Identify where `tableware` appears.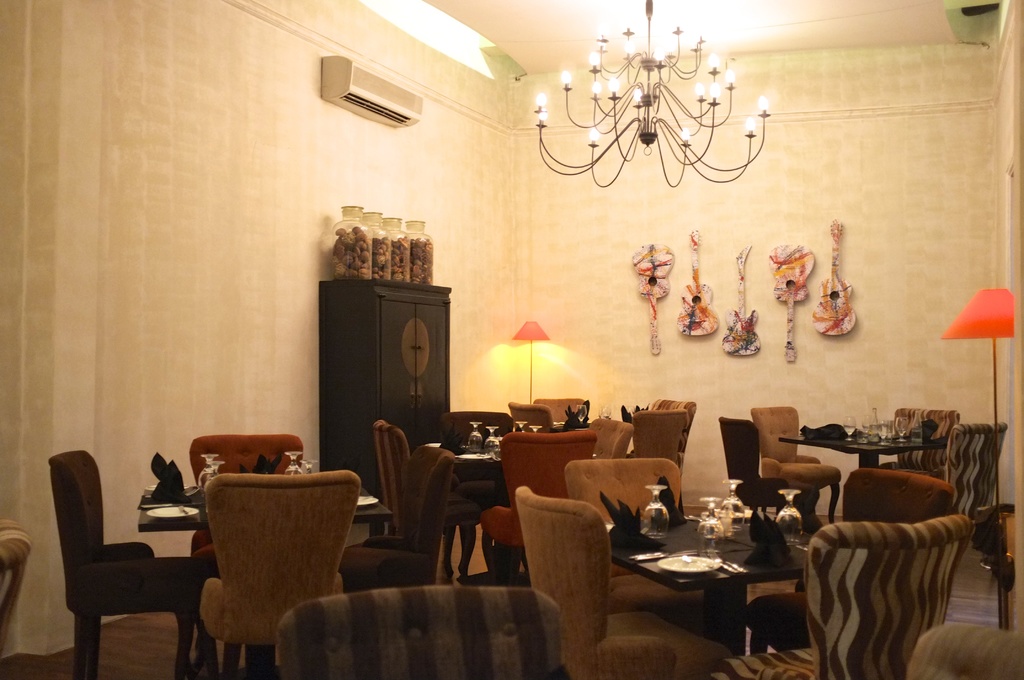
Appears at 717, 479, 748, 533.
